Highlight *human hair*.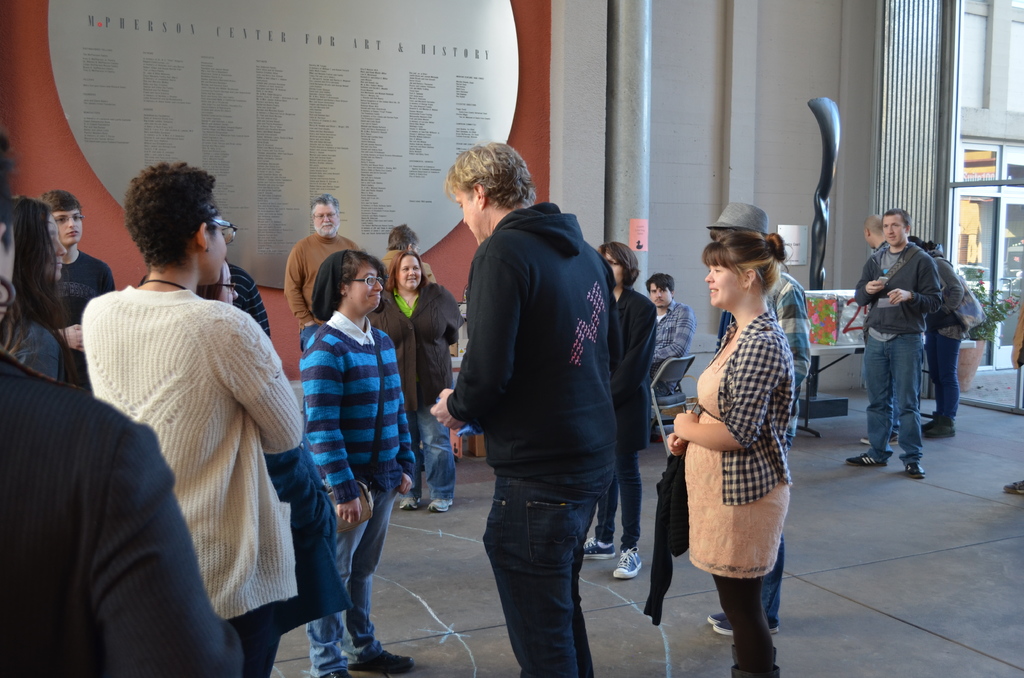
Highlighted region: bbox(309, 191, 340, 220).
